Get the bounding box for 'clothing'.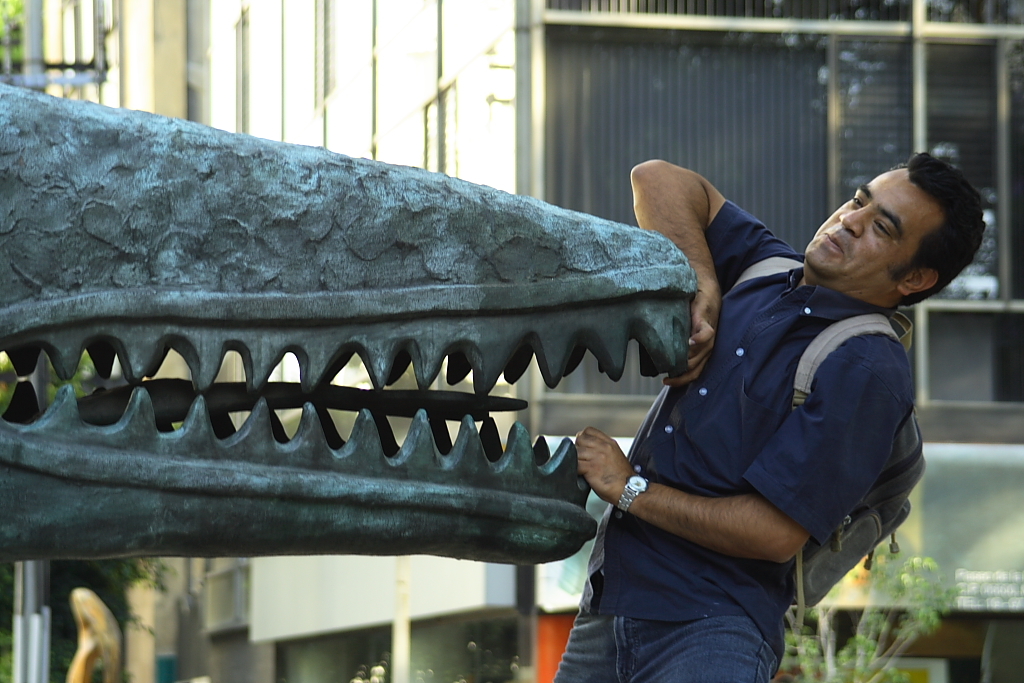
x1=567 y1=141 x2=952 y2=660.
